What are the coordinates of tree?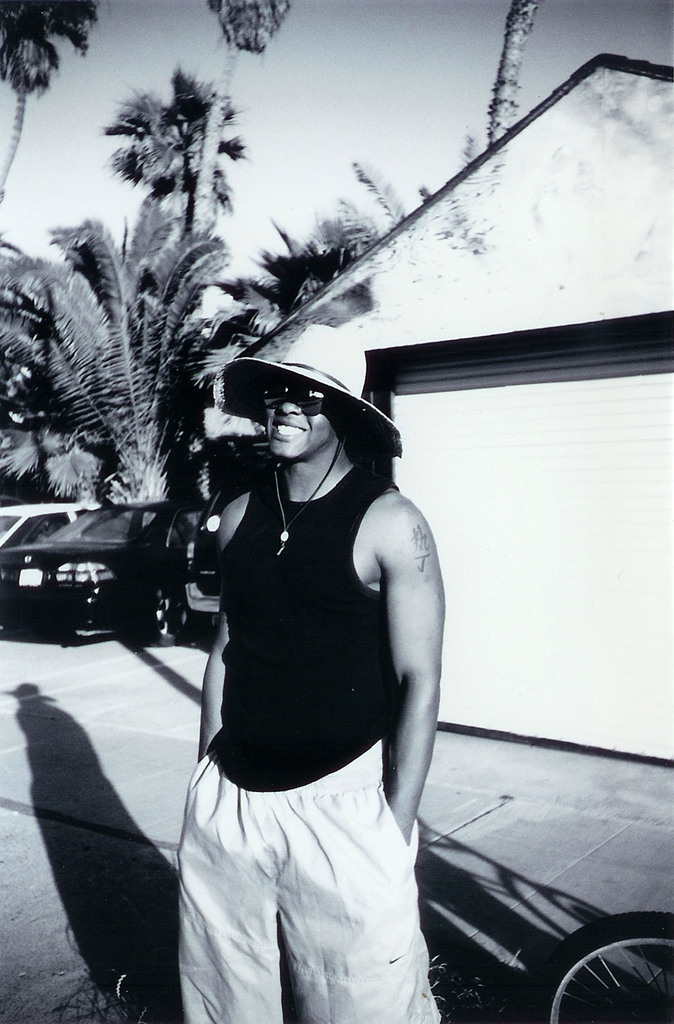
<region>103, 69, 249, 252</region>.
